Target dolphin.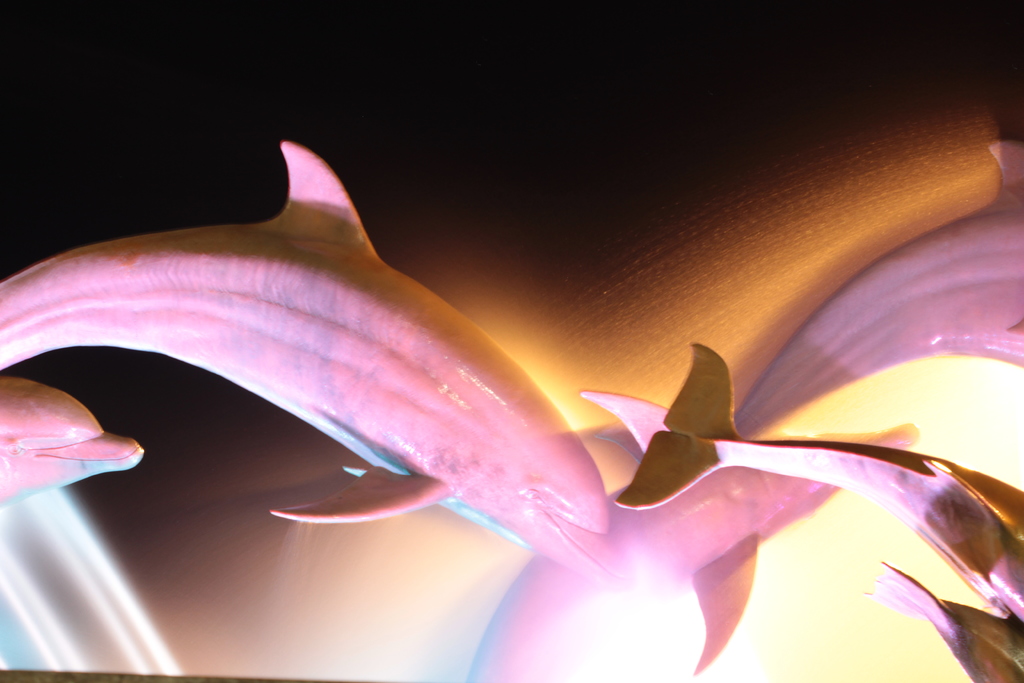
Target region: pyautogui.locateOnScreen(608, 342, 1023, 624).
